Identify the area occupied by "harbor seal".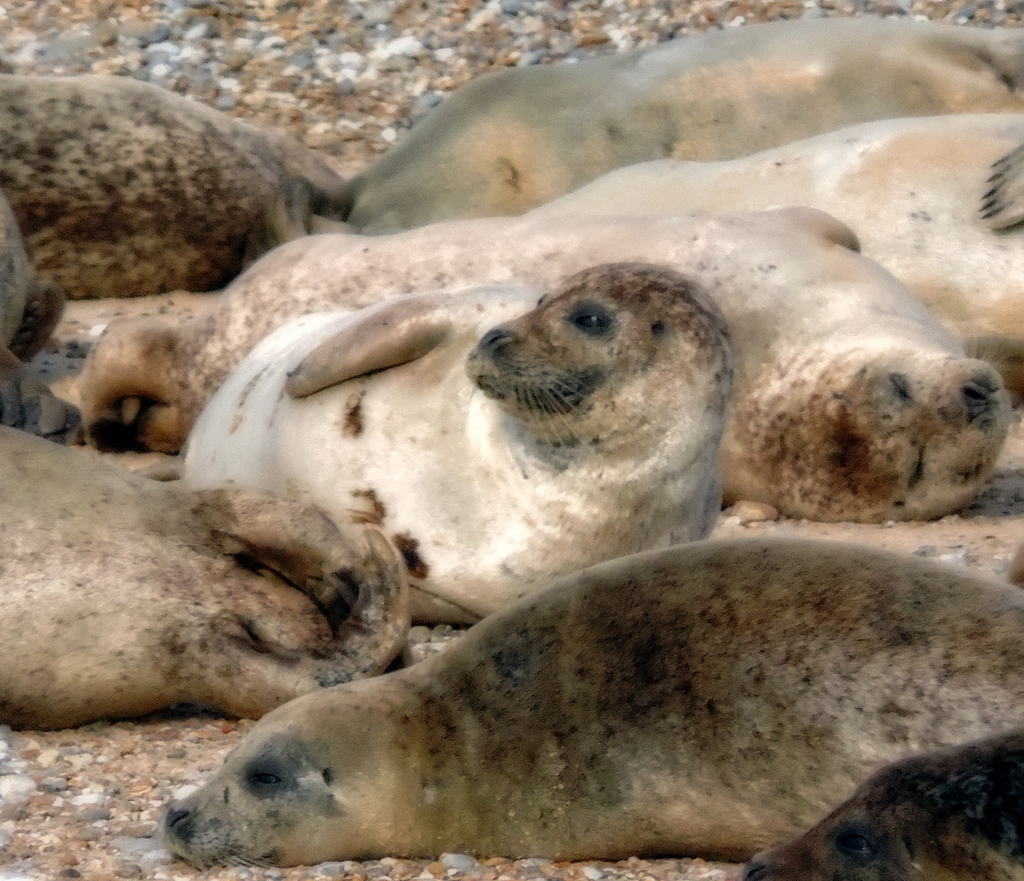
Area: (left=323, top=12, right=1023, bottom=245).
